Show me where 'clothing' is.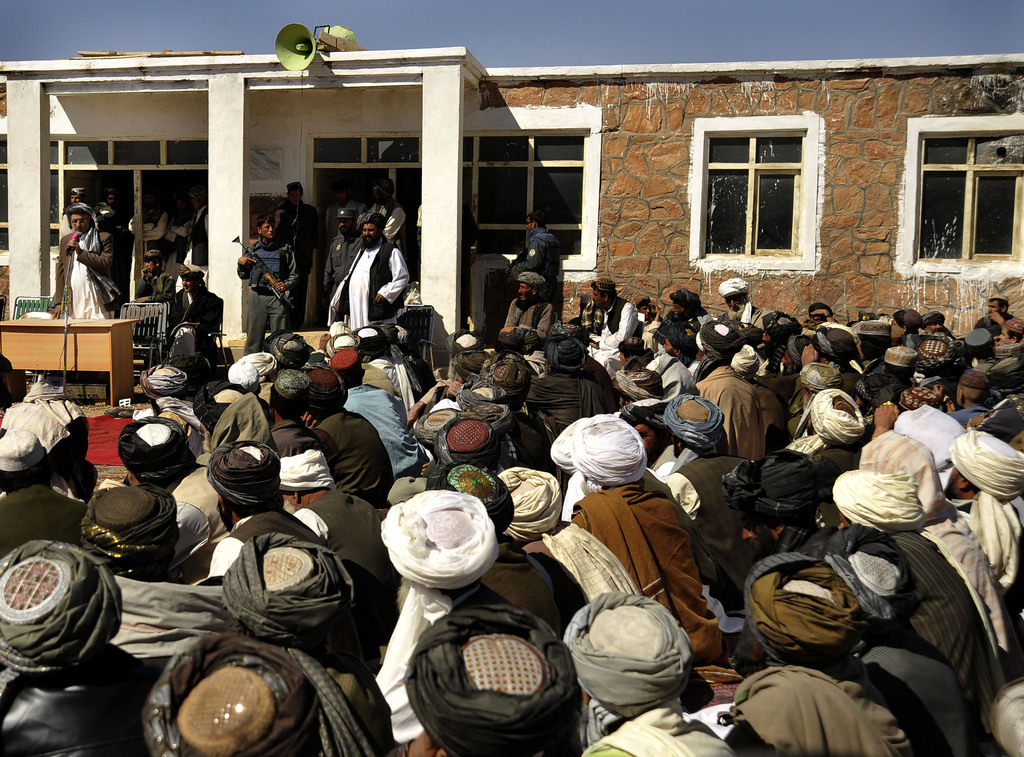
'clothing' is at (left=346, top=382, right=424, bottom=473).
